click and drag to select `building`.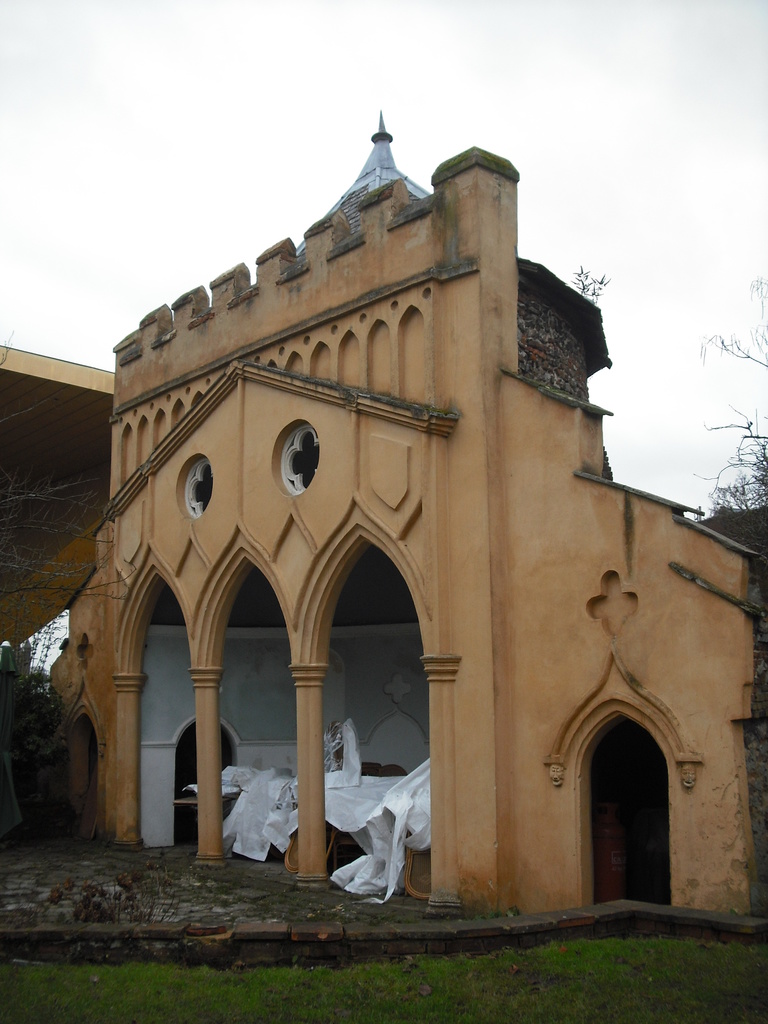
Selection: pyautogui.locateOnScreen(4, 100, 767, 927).
